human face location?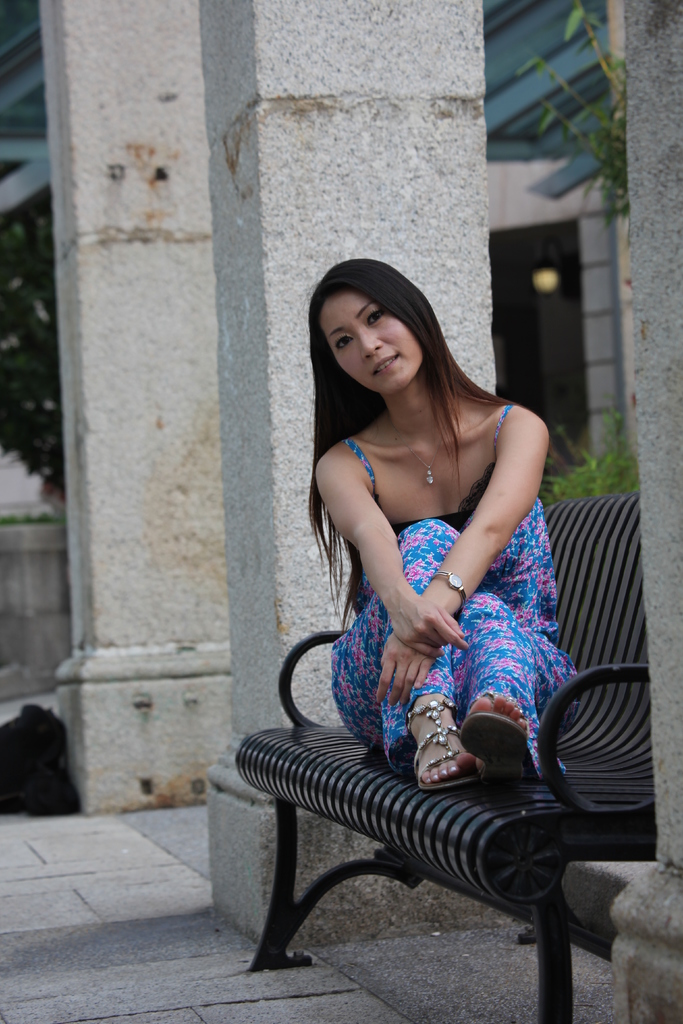
{"left": 320, "top": 293, "right": 421, "bottom": 395}
